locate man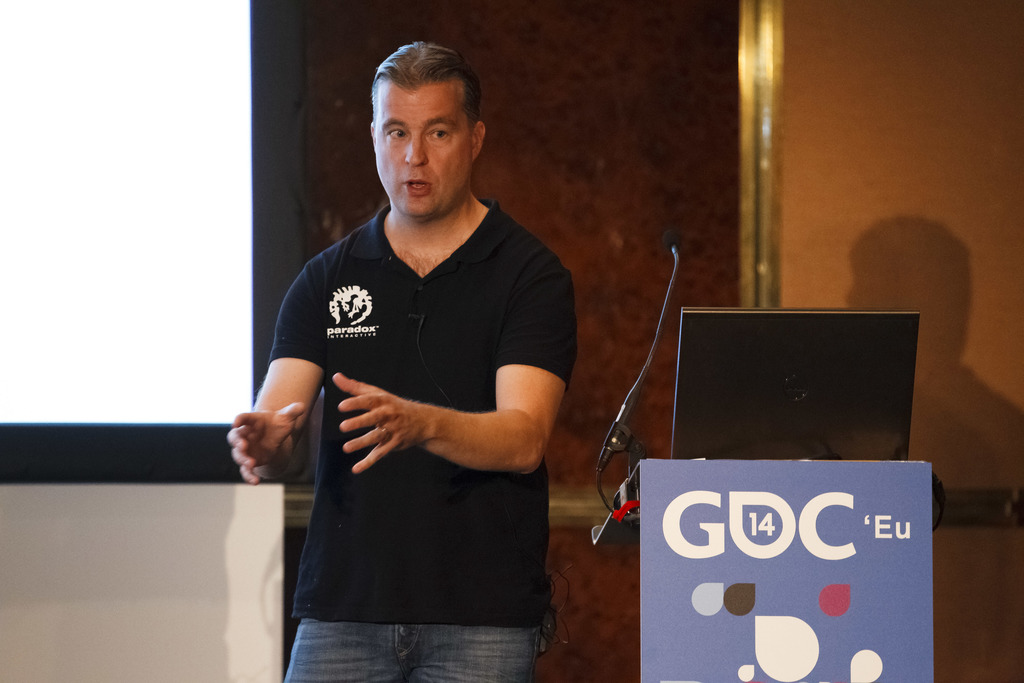
box(227, 38, 577, 682)
